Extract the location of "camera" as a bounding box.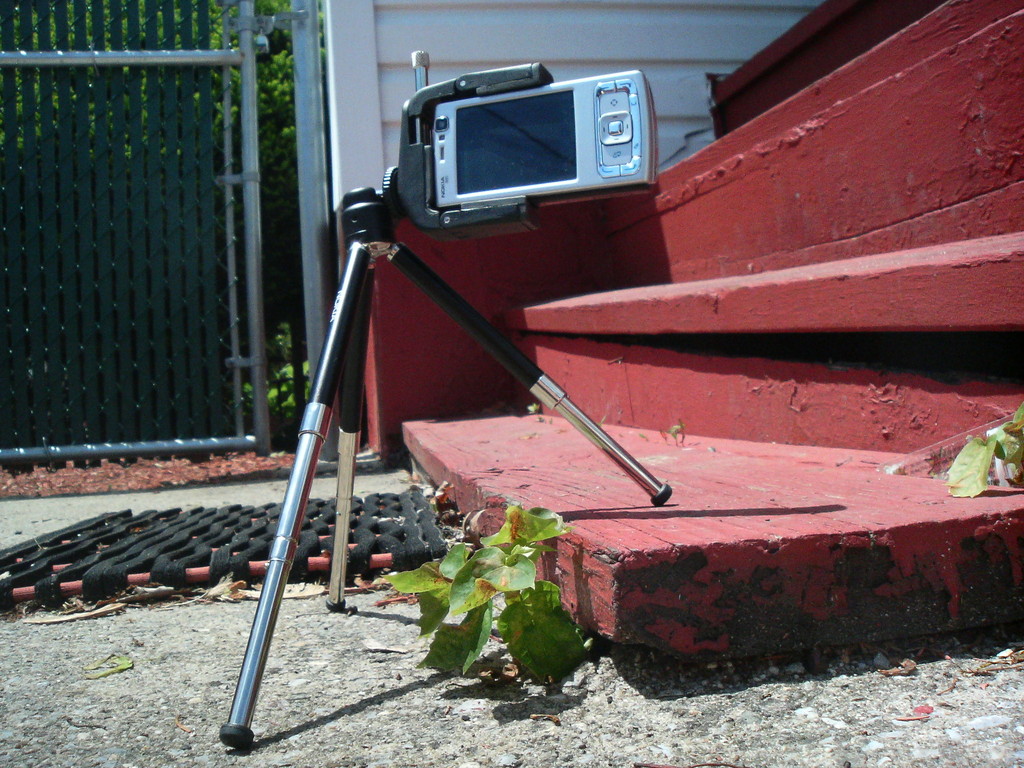
(439,64,655,205).
